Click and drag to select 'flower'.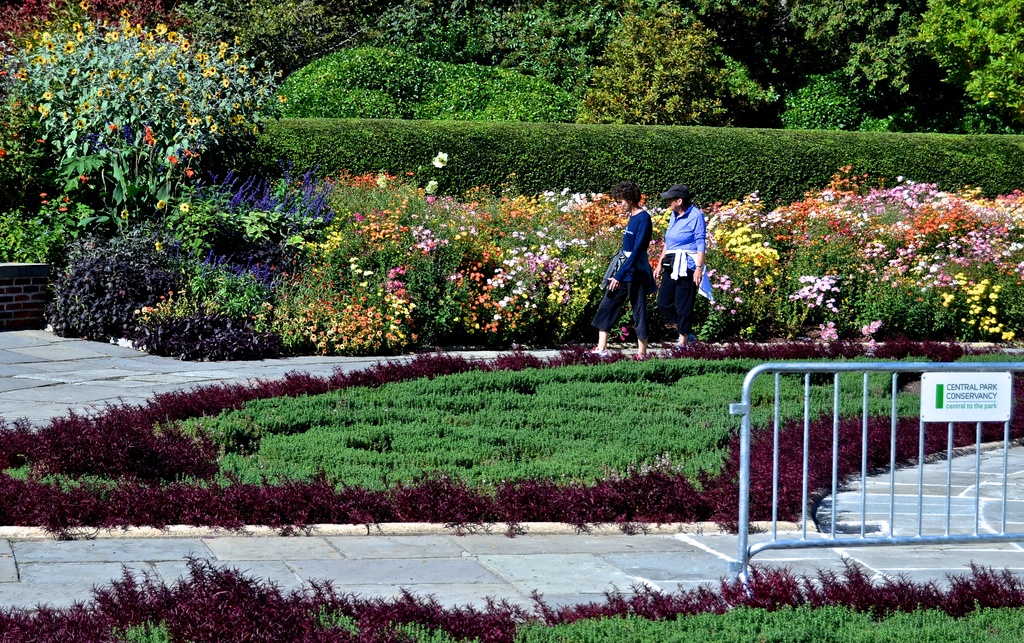
Selection: select_region(120, 208, 131, 221).
